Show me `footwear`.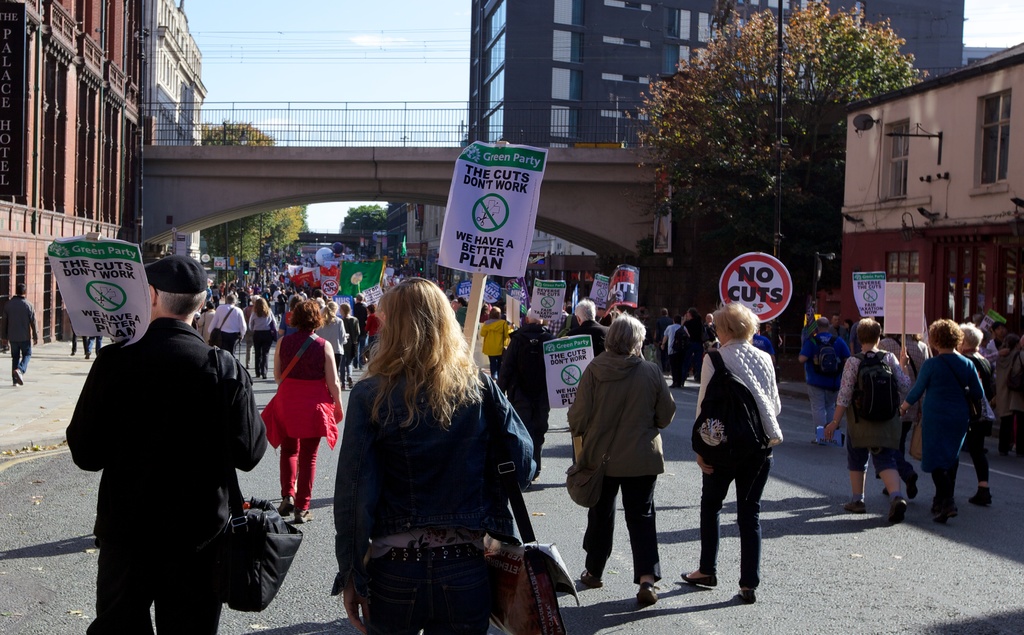
`footwear` is here: x1=891 y1=495 x2=910 y2=522.
